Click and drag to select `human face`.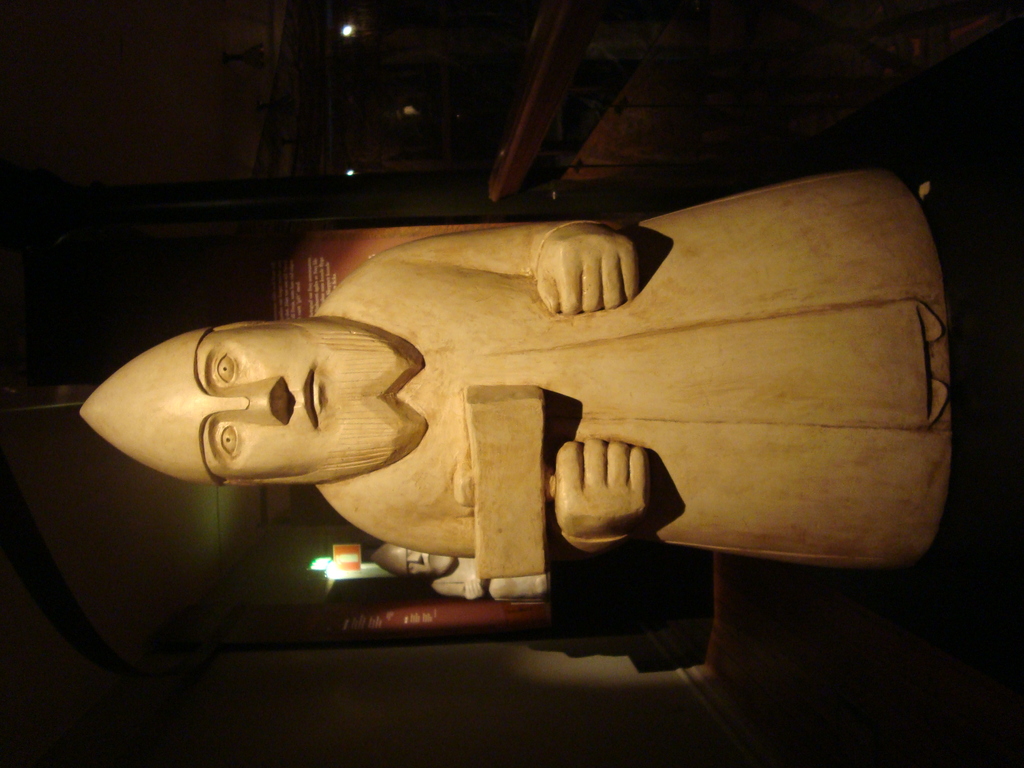
Selection: 120, 314, 417, 484.
